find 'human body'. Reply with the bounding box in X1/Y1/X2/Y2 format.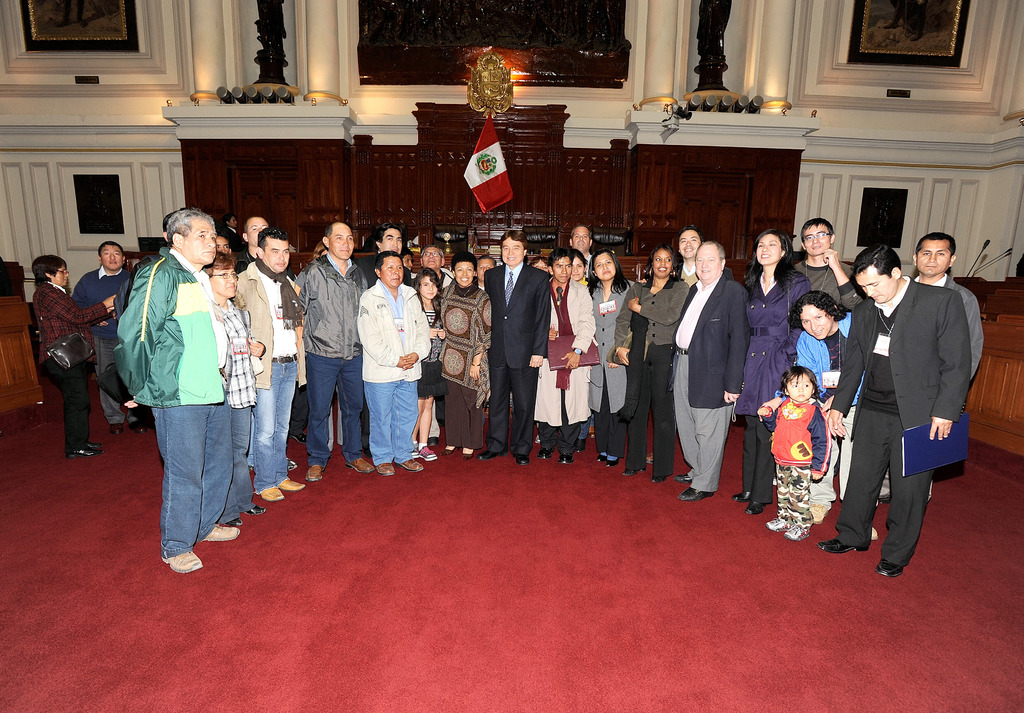
79/262/138/433.
